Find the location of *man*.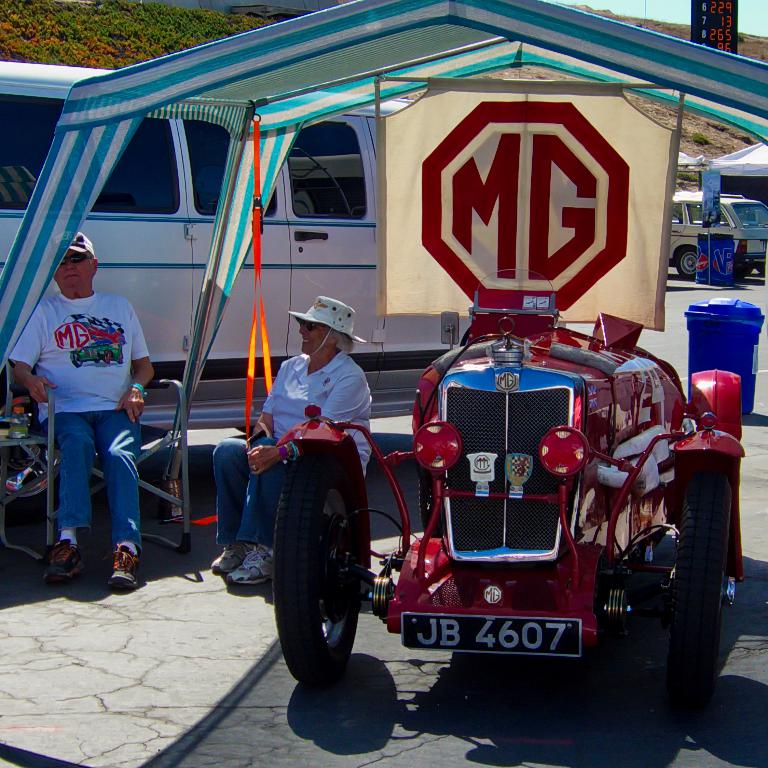
Location: (x1=22, y1=206, x2=150, y2=614).
